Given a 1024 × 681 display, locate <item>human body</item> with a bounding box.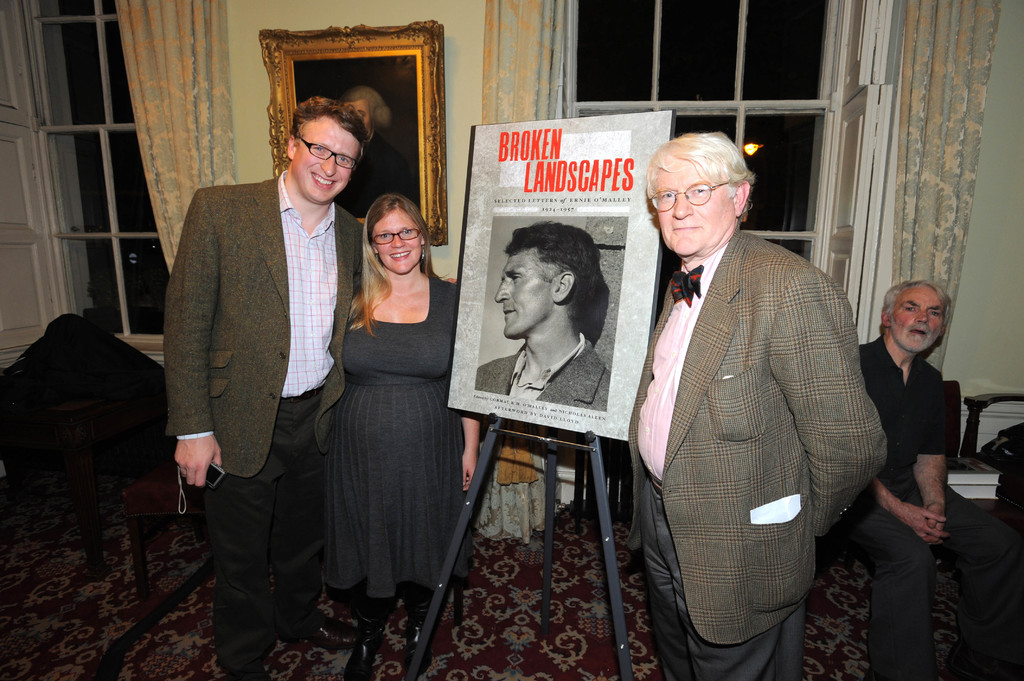
Located: x1=622, y1=225, x2=890, y2=680.
